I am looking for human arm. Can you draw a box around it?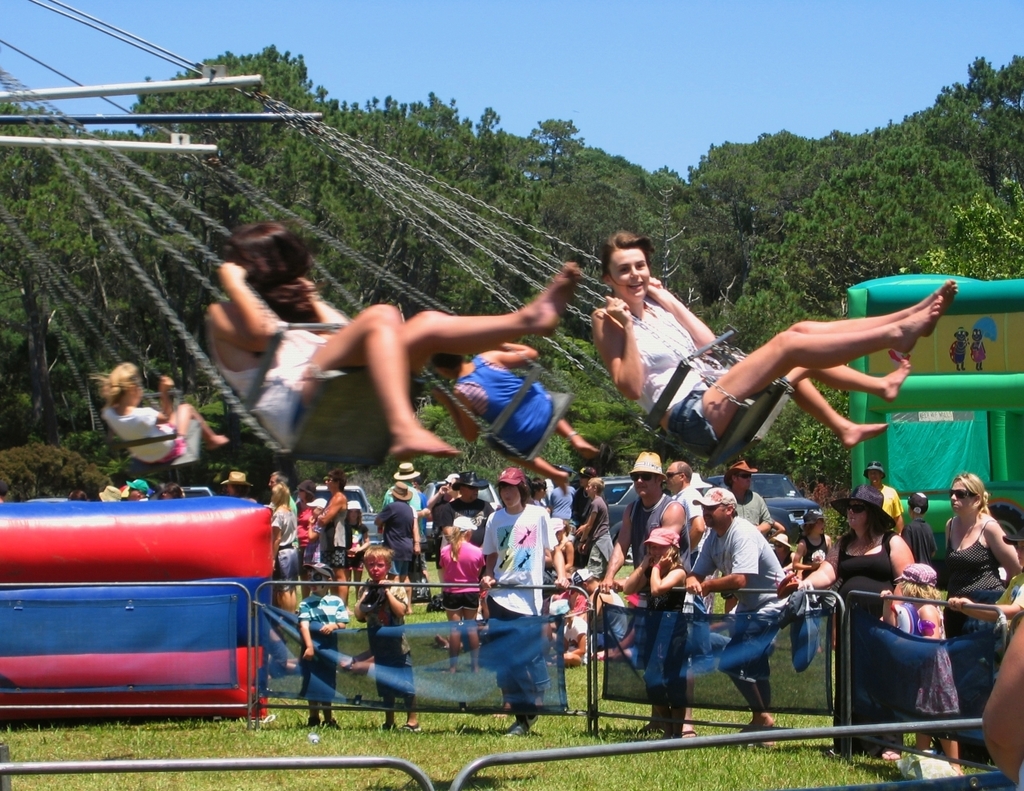
Sure, the bounding box is 416, 510, 432, 520.
